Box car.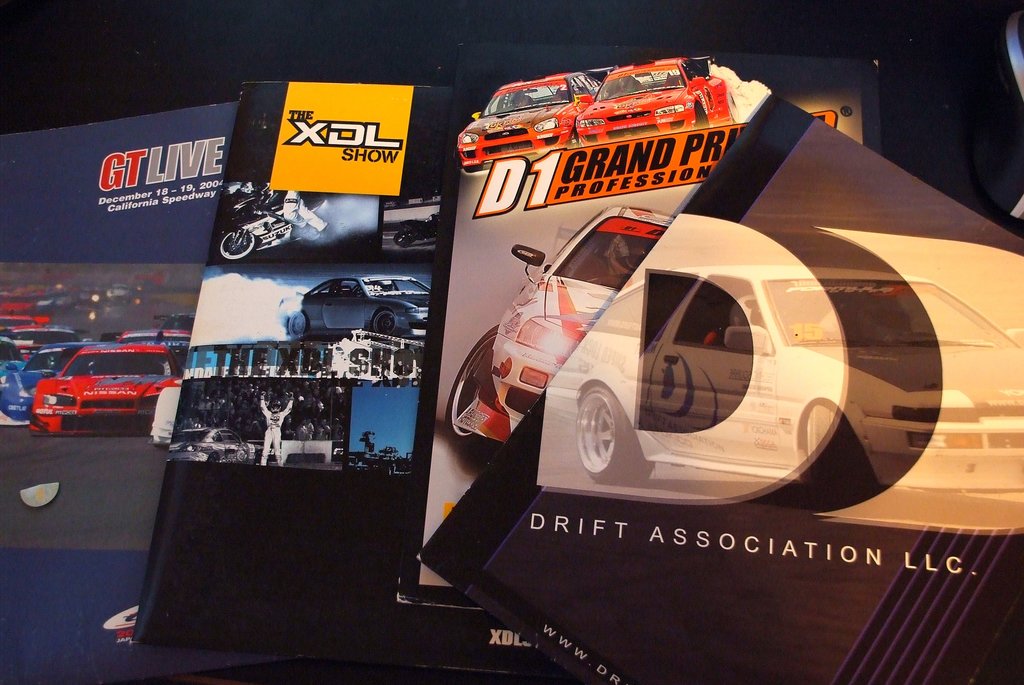
[left=570, top=266, right=1019, bottom=501].
